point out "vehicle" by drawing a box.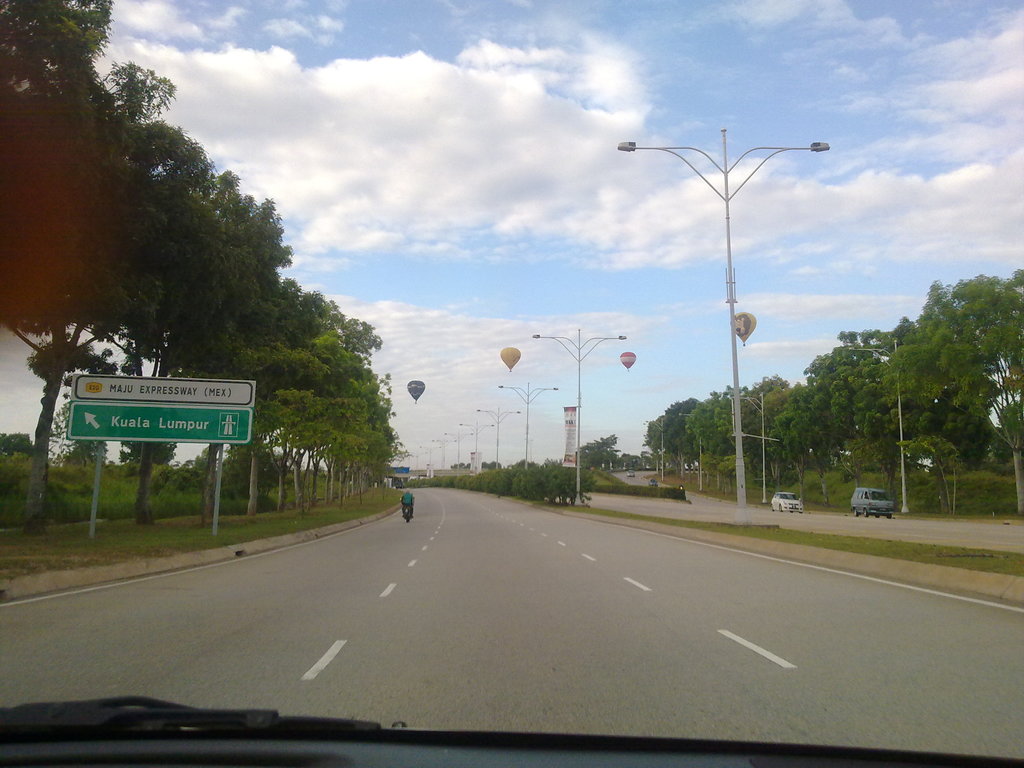
bbox=(771, 493, 801, 510).
